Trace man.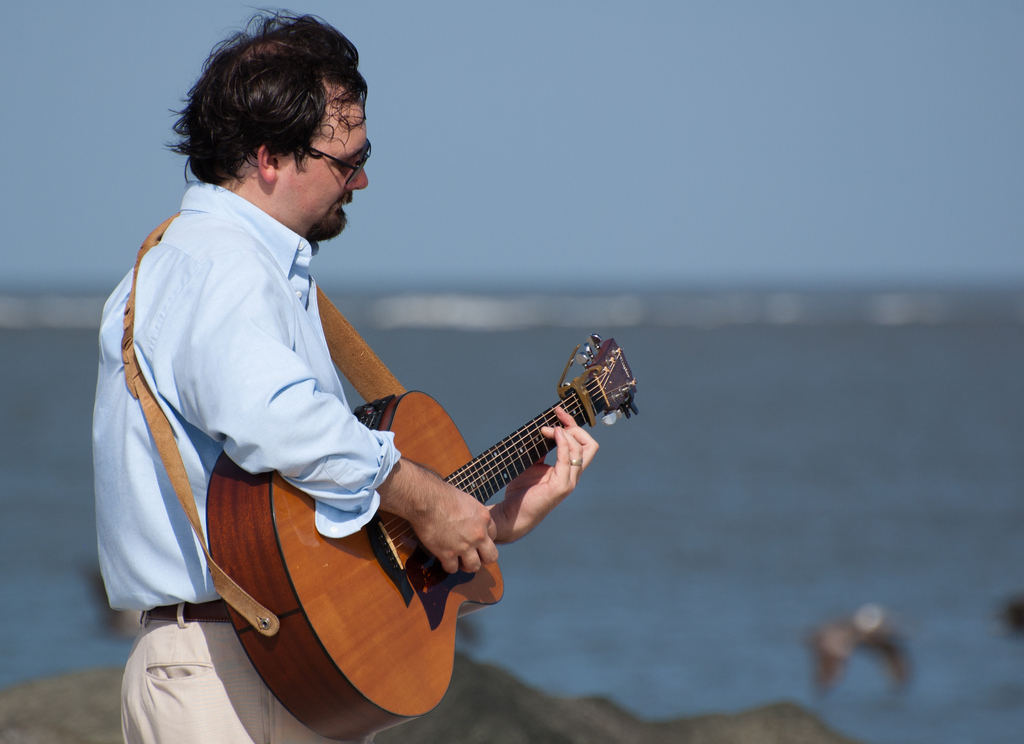
Traced to [90, 0, 600, 743].
